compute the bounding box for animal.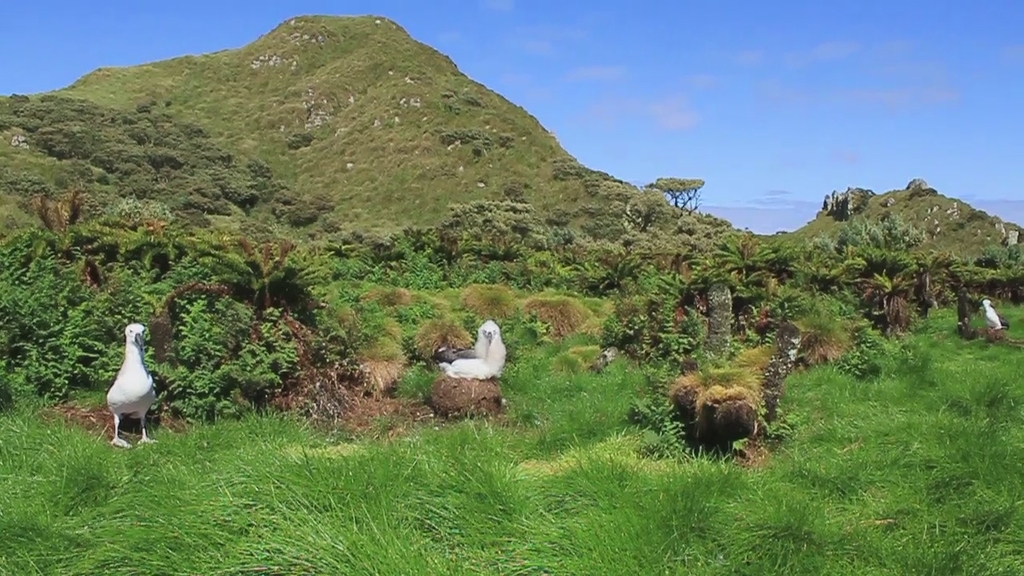
<region>982, 300, 1002, 329</region>.
